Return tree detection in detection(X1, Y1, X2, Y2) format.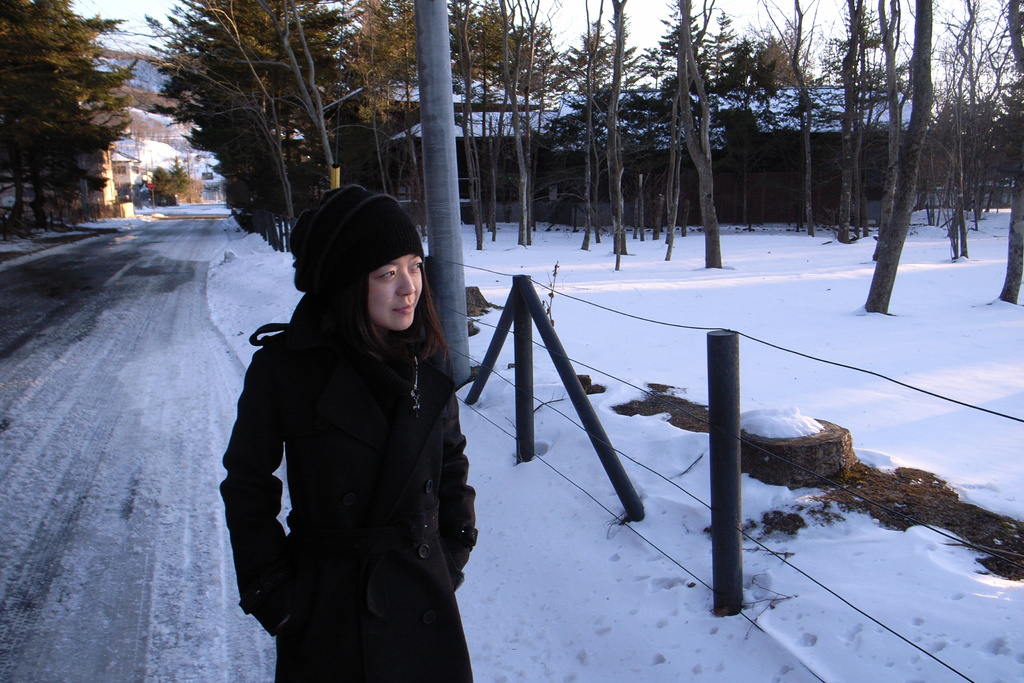
detection(339, 0, 426, 235).
